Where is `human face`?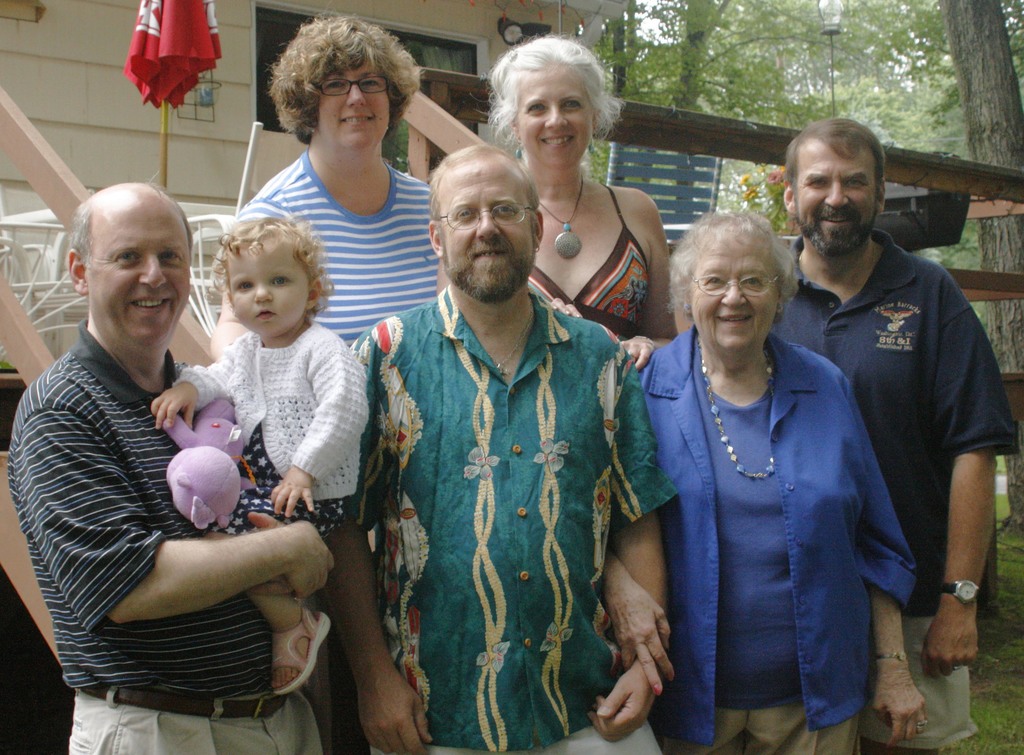
(797,144,877,247).
